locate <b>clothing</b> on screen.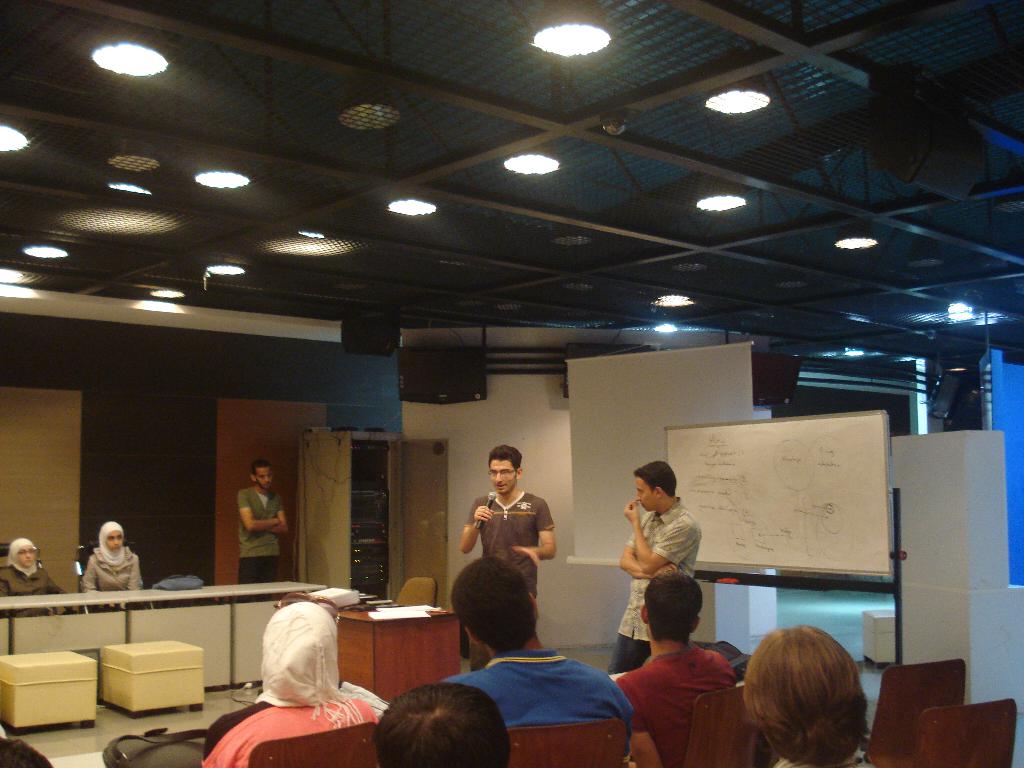
On screen at (463,487,549,590).
